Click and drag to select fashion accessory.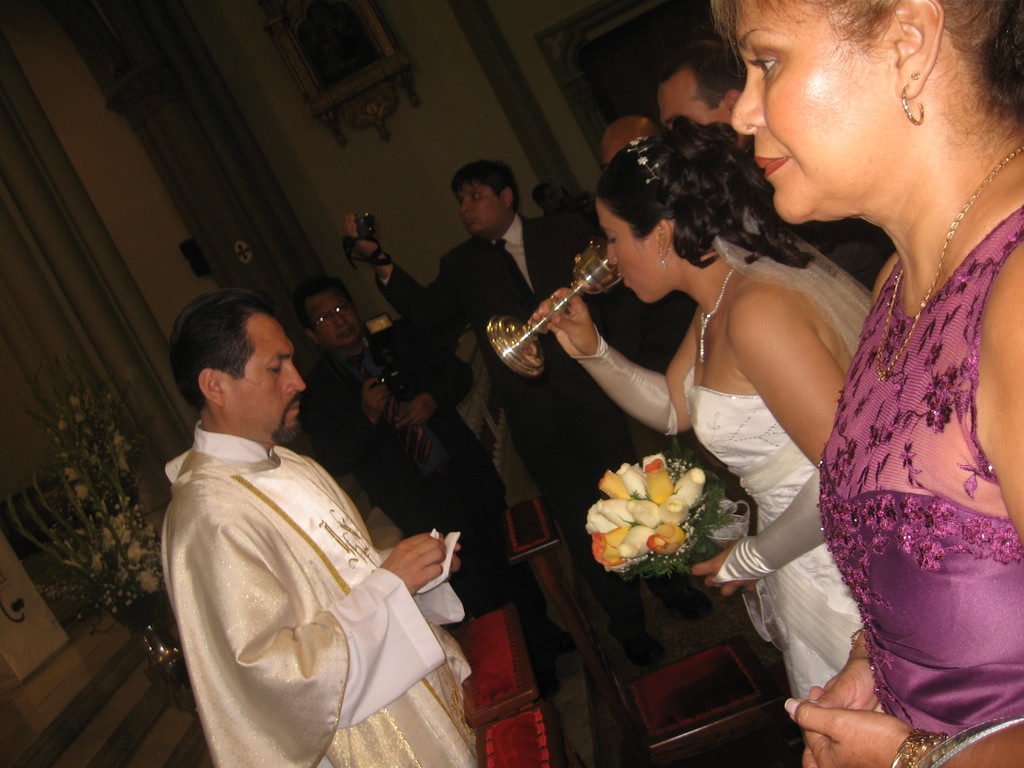
Selection: BBox(622, 129, 660, 184).
